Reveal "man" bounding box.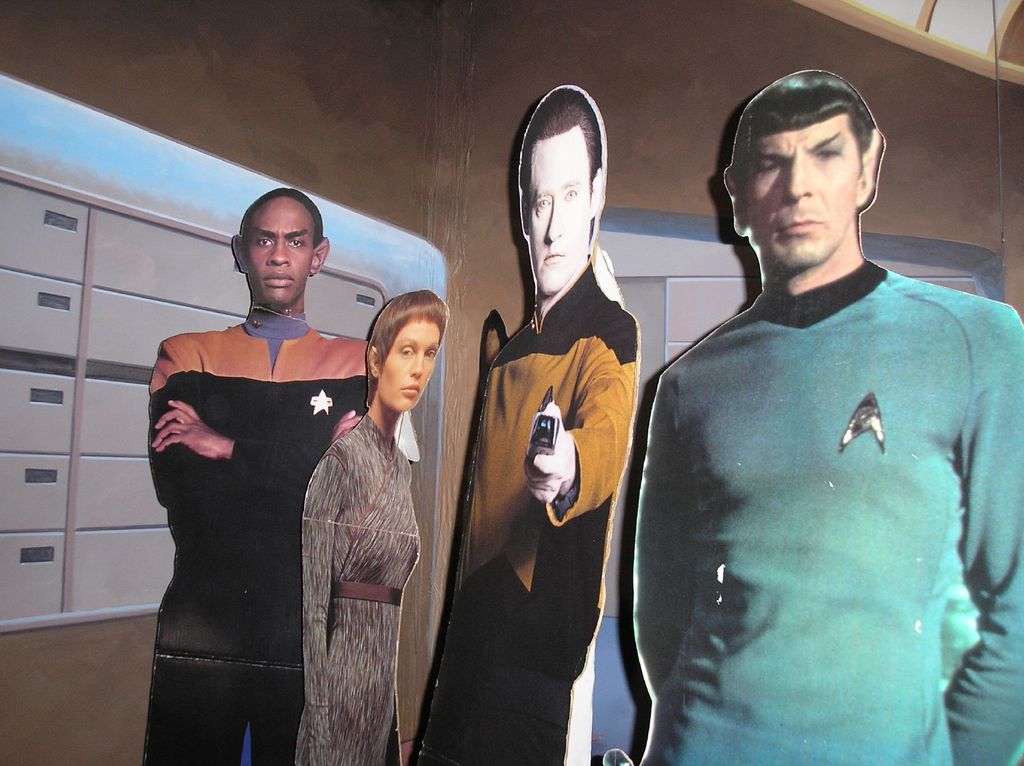
Revealed: bbox=[142, 183, 372, 765].
